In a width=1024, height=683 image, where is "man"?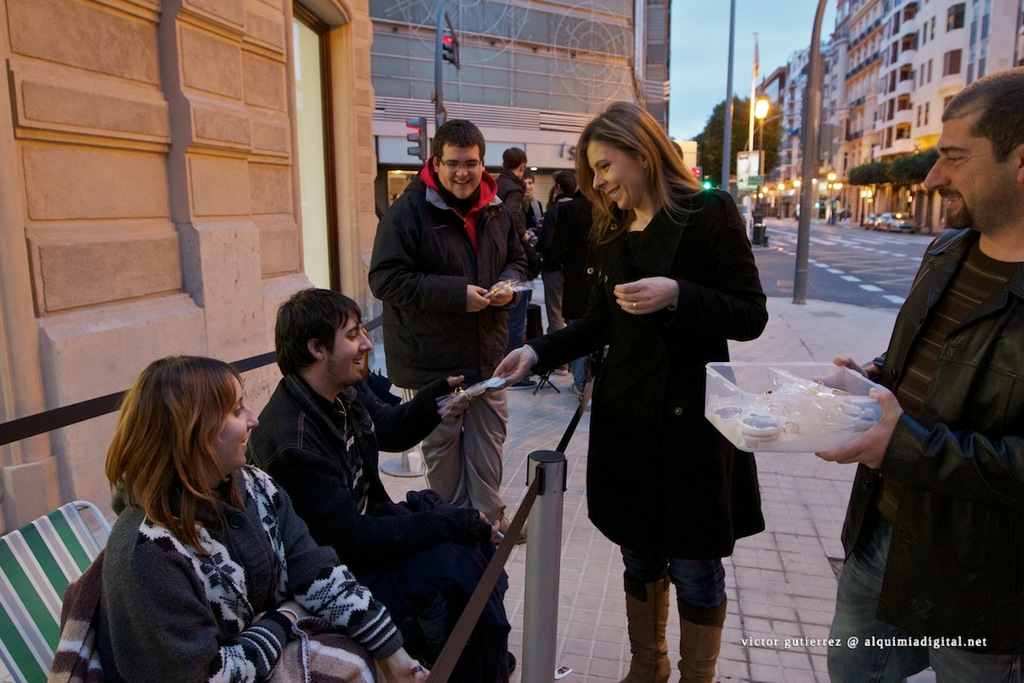
bbox=(496, 145, 534, 390).
